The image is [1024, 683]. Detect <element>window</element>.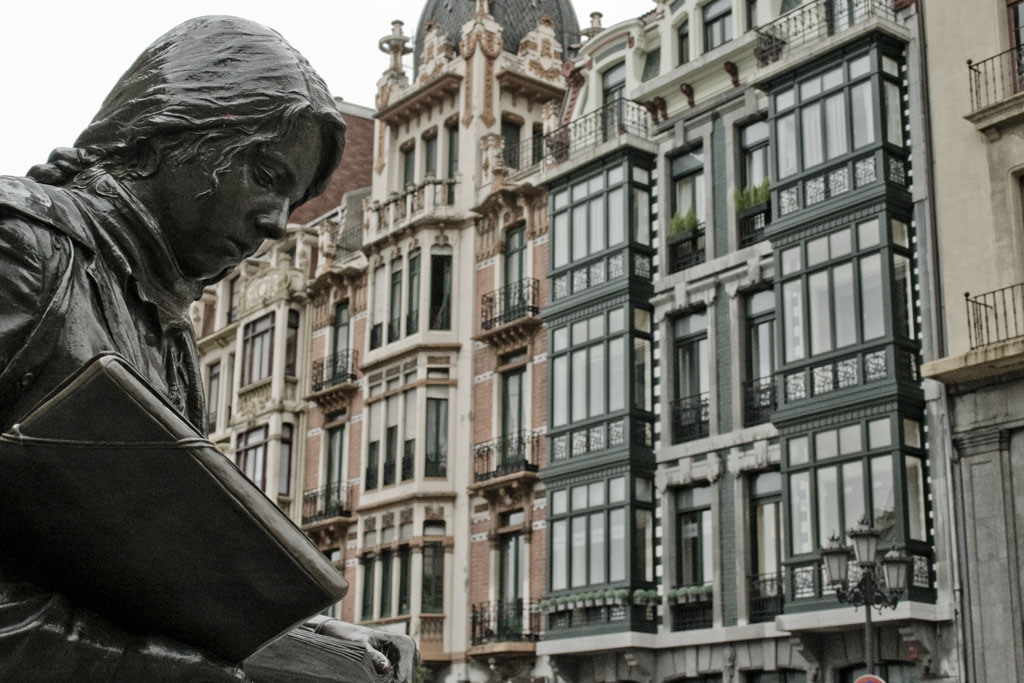
Detection: (629,153,649,282).
